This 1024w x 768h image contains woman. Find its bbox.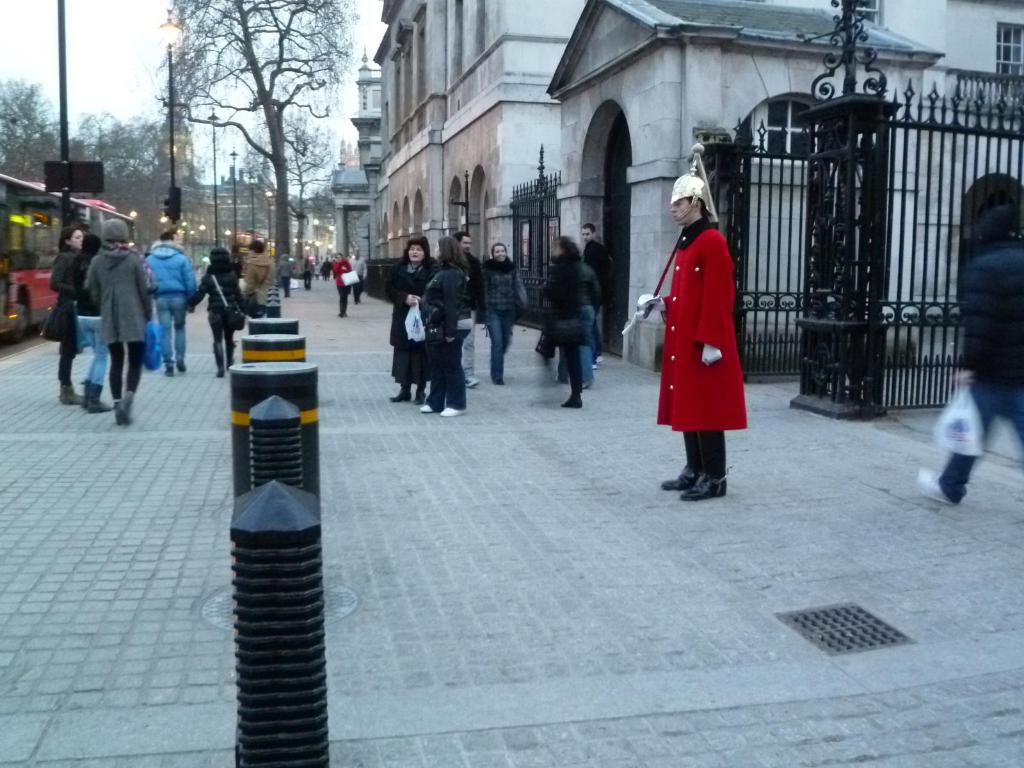
x1=557, y1=244, x2=605, y2=393.
